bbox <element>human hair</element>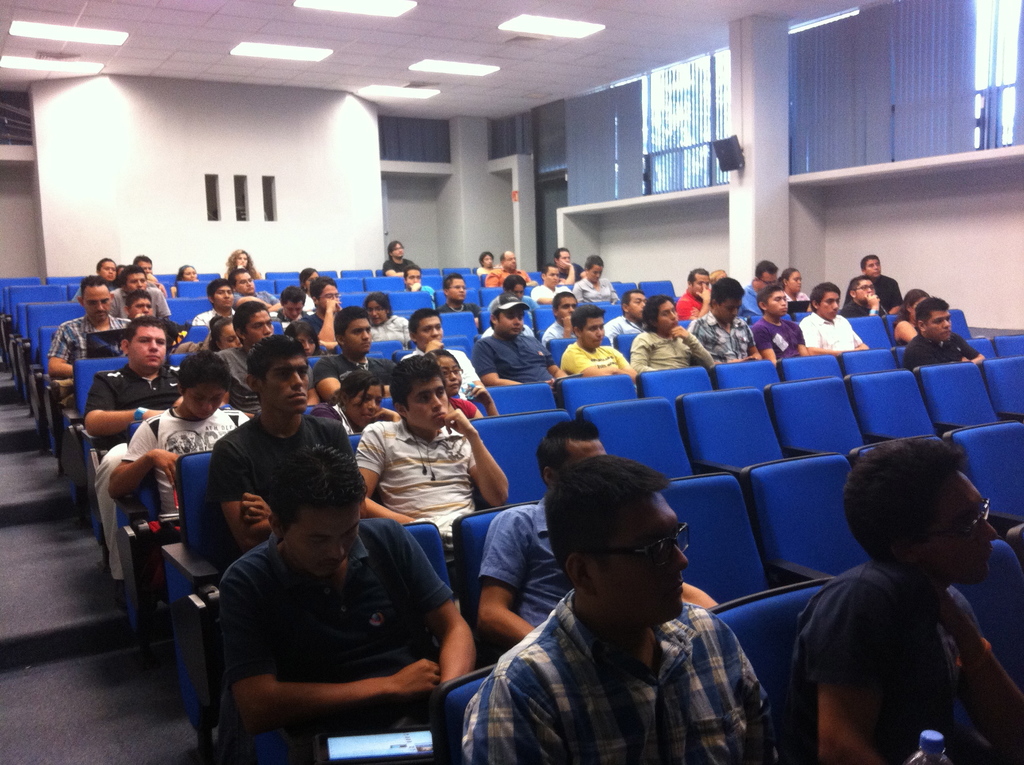
bbox=(299, 267, 317, 288)
